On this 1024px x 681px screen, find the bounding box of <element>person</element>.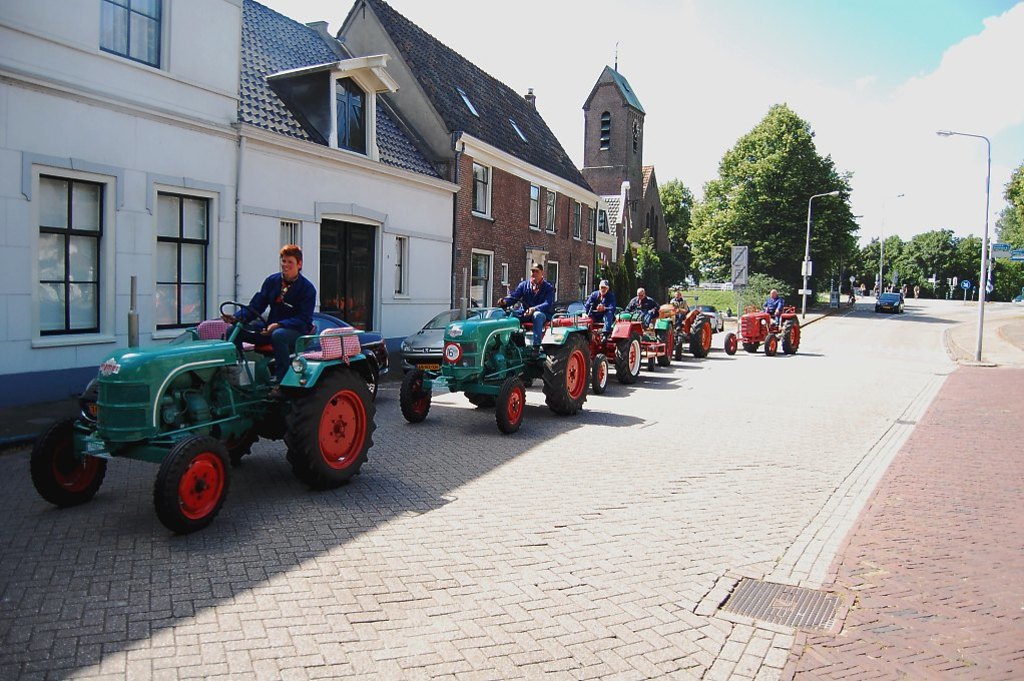
Bounding box: x1=623 y1=284 x2=661 y2=327.
